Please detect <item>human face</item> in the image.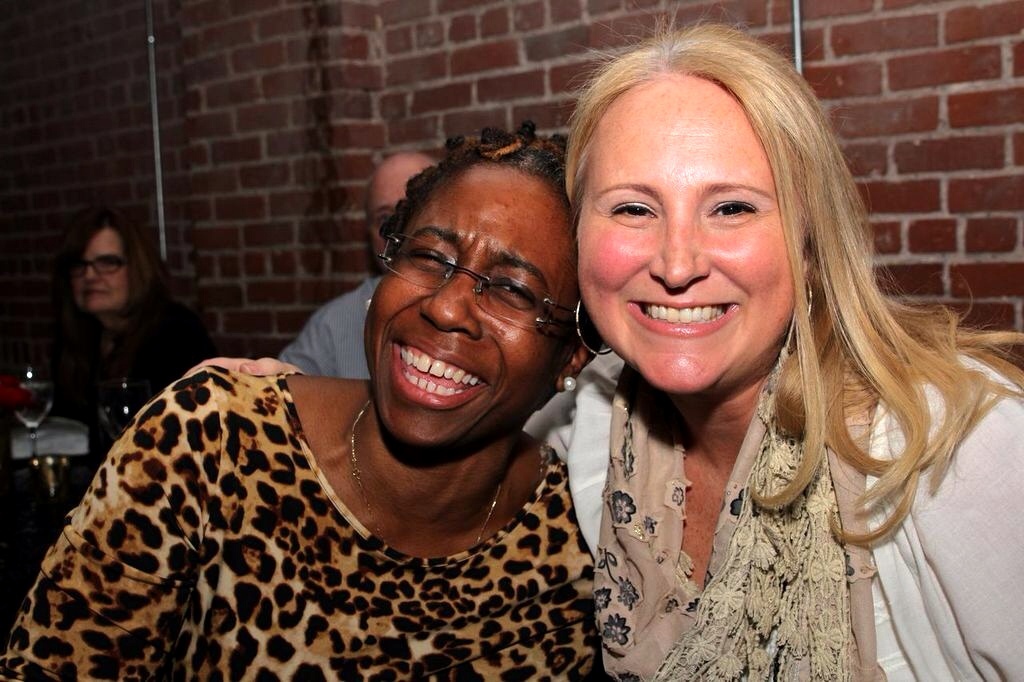
locate(363, 181, 573, 439).
